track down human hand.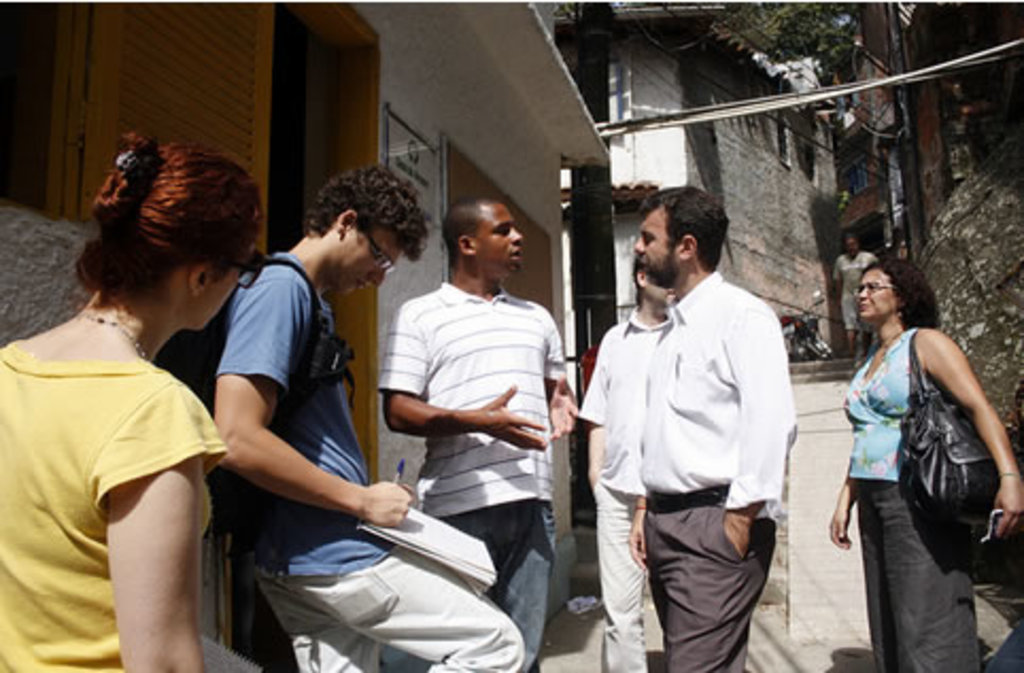
Tracked to x1=622, y1=507, x2=648, y2=575.
